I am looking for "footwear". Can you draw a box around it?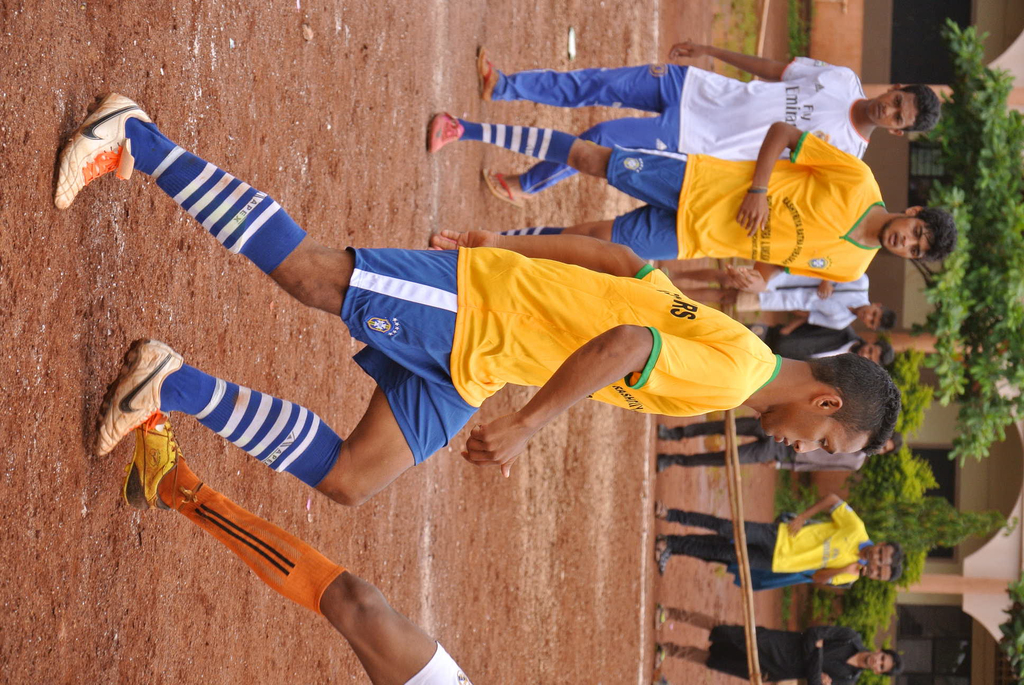
Sure, the bounding box is [left=120, top=409, right=184, bottom=512].
